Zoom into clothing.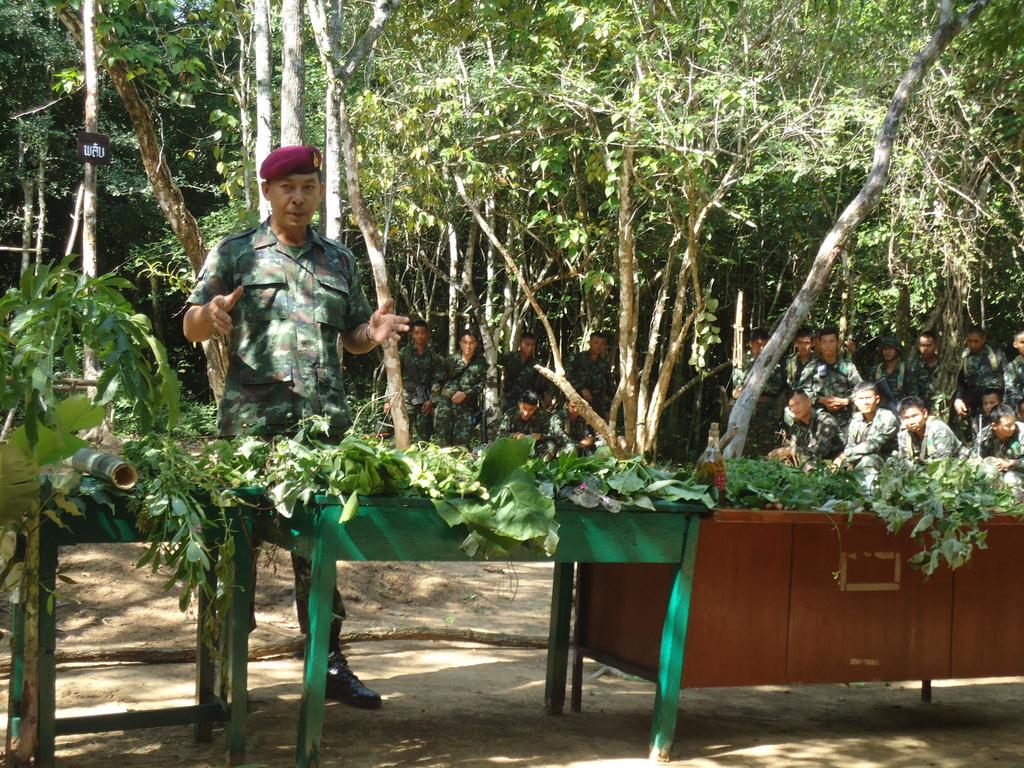
Zoom target: [184, 219, 371, 629].
